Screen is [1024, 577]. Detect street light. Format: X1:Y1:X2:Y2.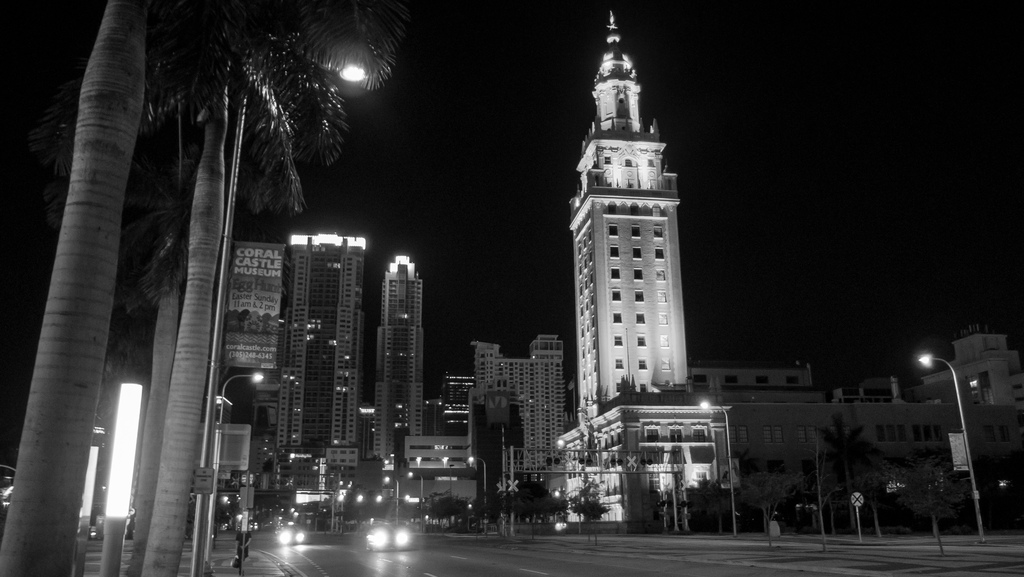
695:399:739:535.
